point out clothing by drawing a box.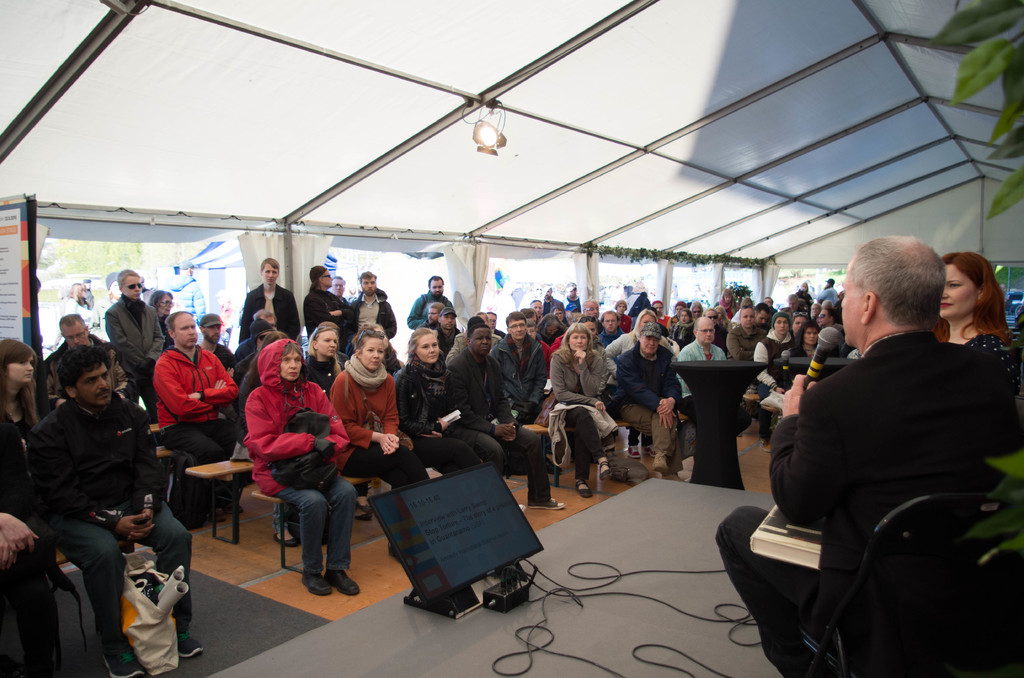
397:353:500:471.
